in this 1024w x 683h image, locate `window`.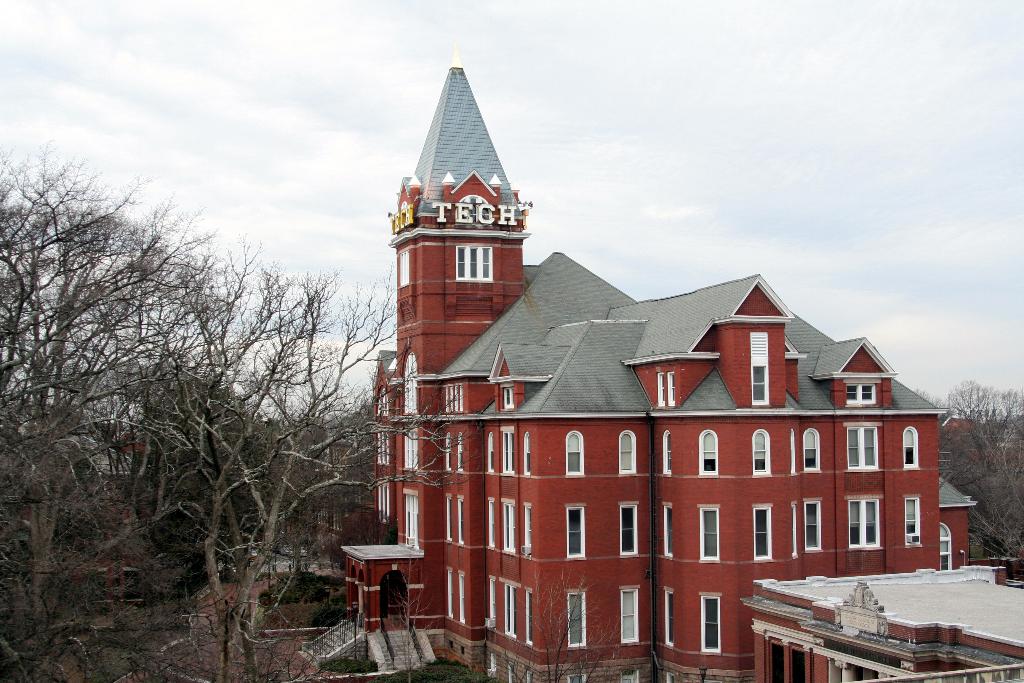
Bounding box: 698 593 719 654.
